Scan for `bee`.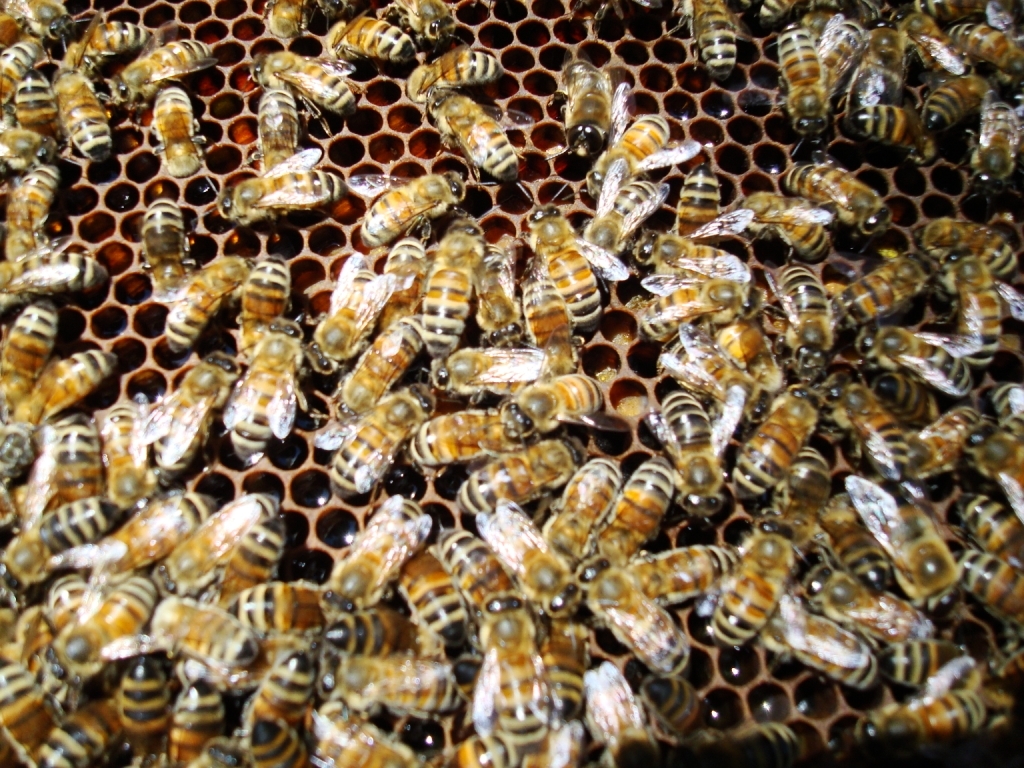
Scan result: bbox=(0, 231, 112, 298).
